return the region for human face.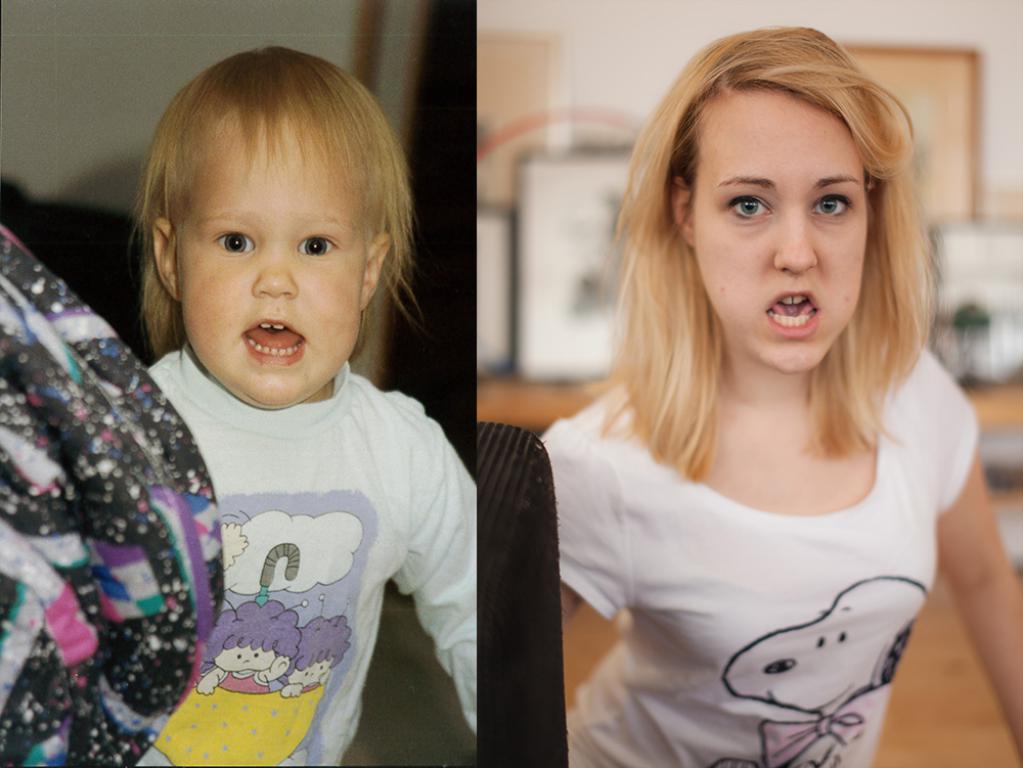
locate(688, 80, 864, 376).
